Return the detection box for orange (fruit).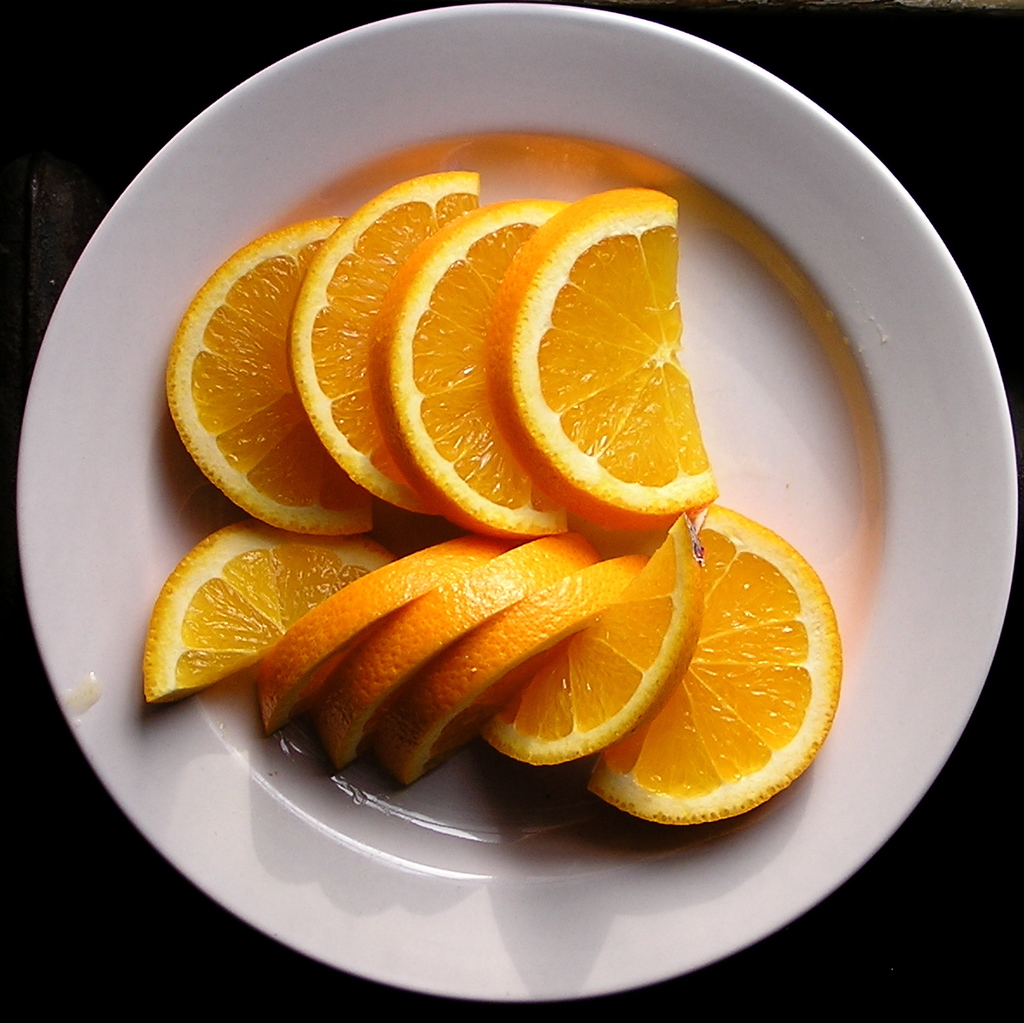
pyautogui.locateOnScreen(300, 170, 456, 510).
